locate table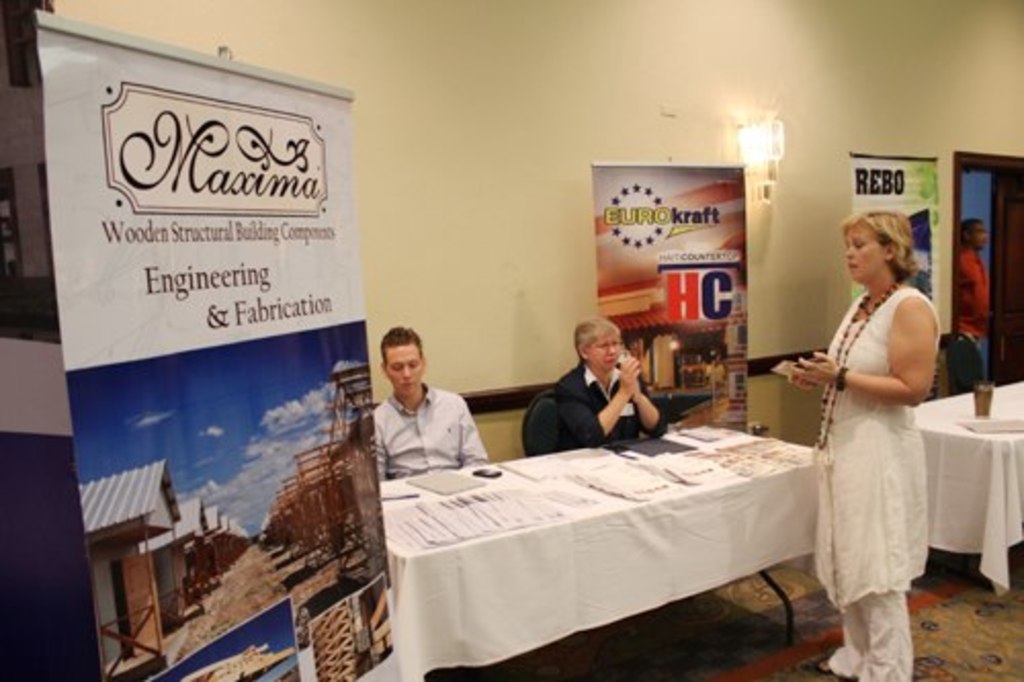
x1=909, y1=369, x2=1022, y2=602
